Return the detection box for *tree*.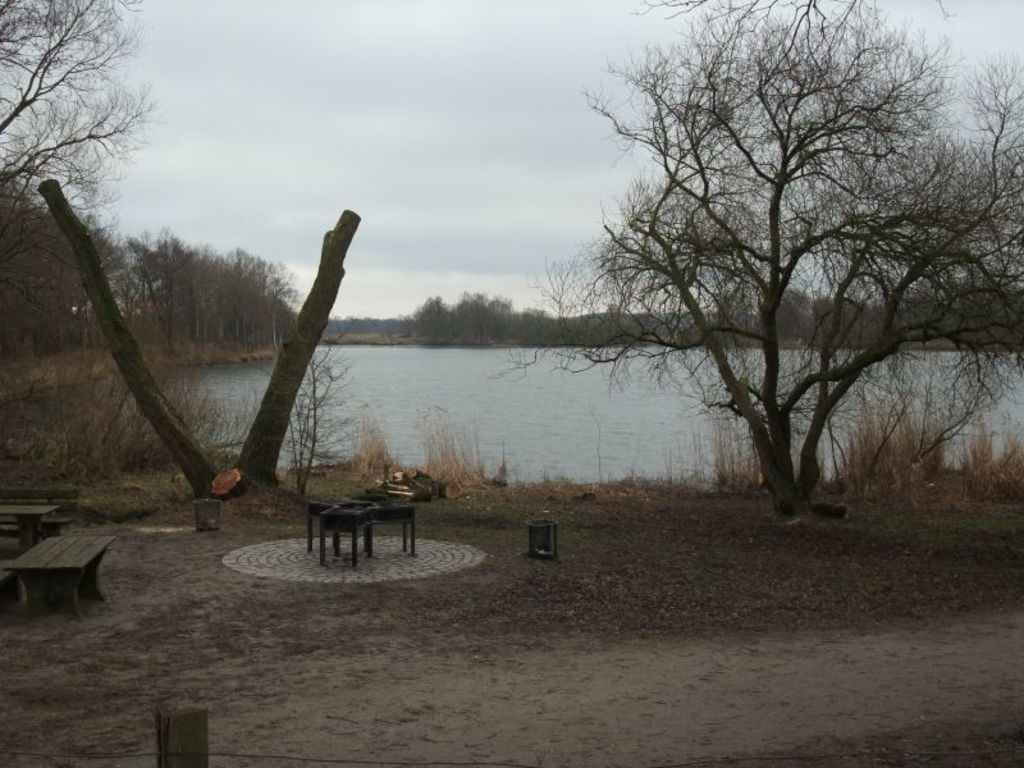
0:0:381:507.
